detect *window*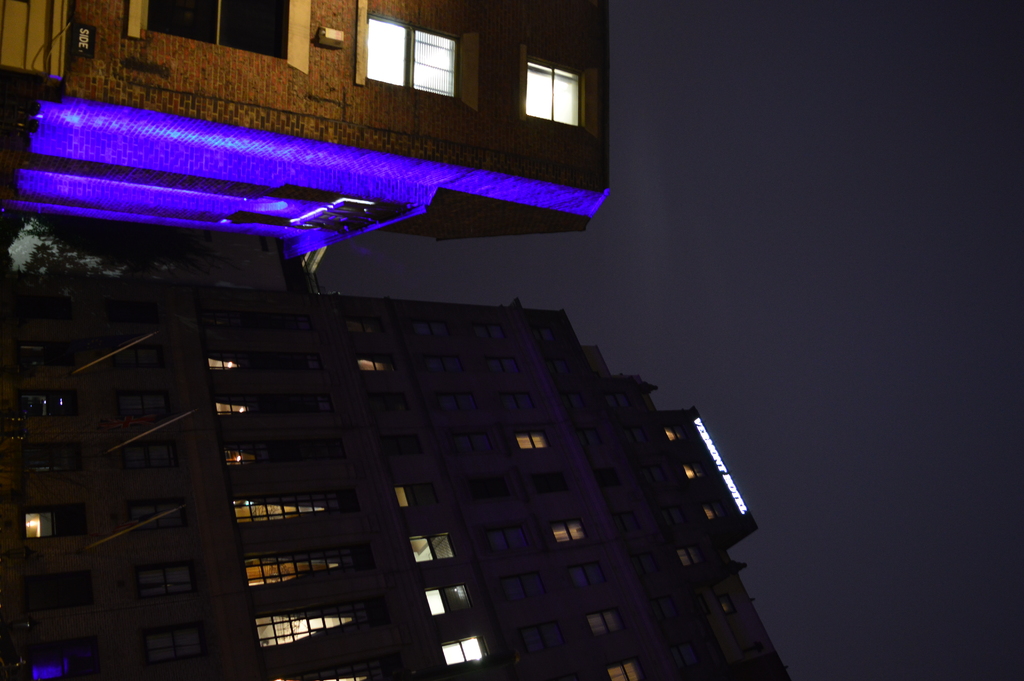
409, 30, 455, 97
